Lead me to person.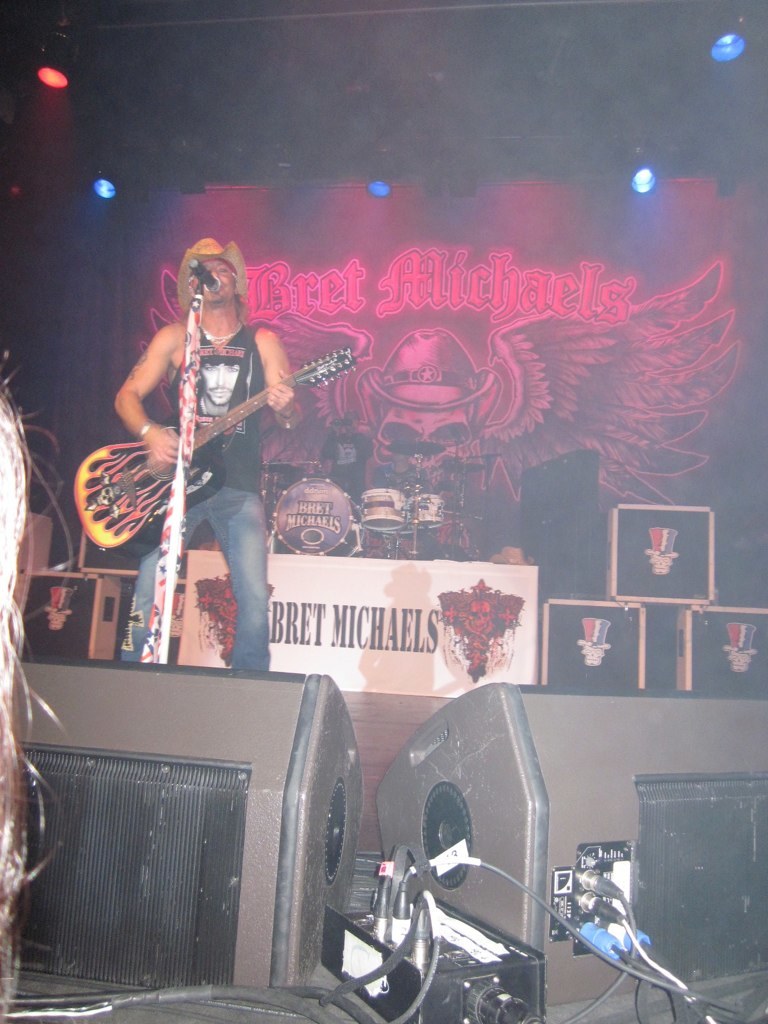
Lead to (199, 365, 247, 416).
